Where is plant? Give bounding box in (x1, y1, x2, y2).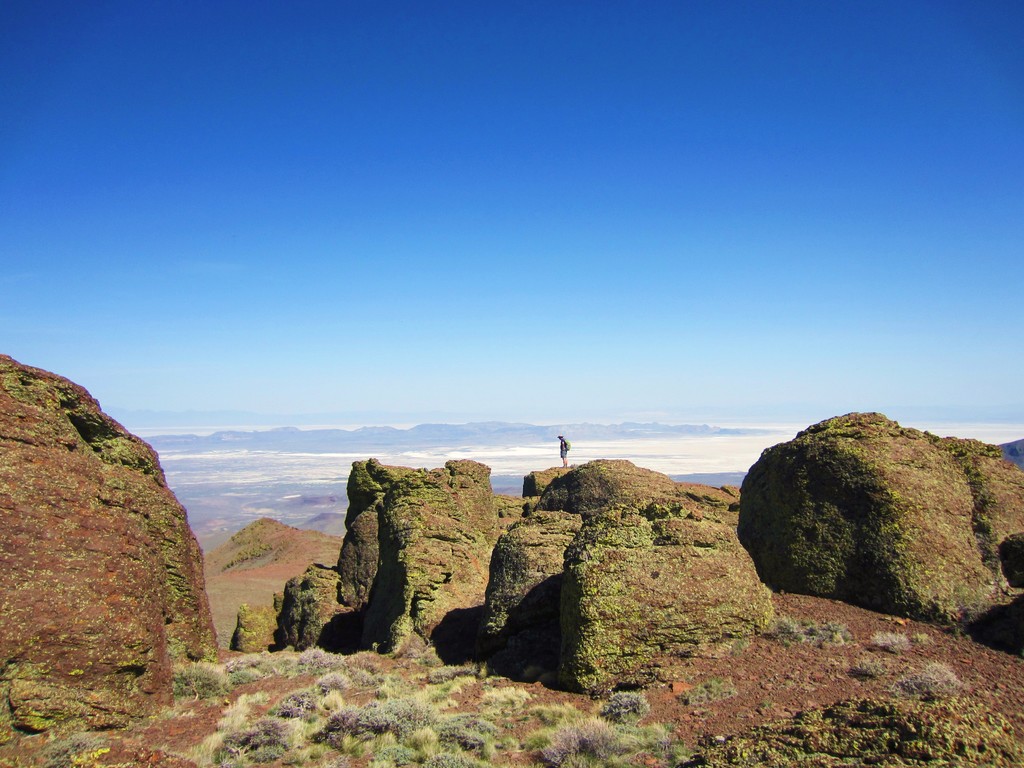
(315, 667, 356, 692).
